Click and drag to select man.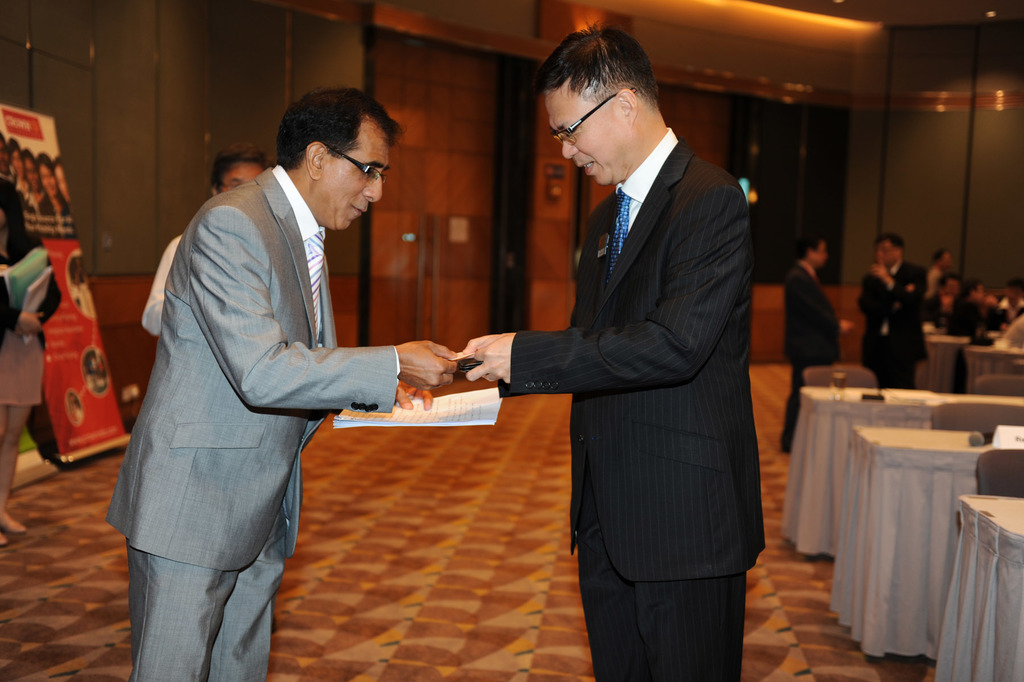
Selection: region(449, 24, 767, 681).
